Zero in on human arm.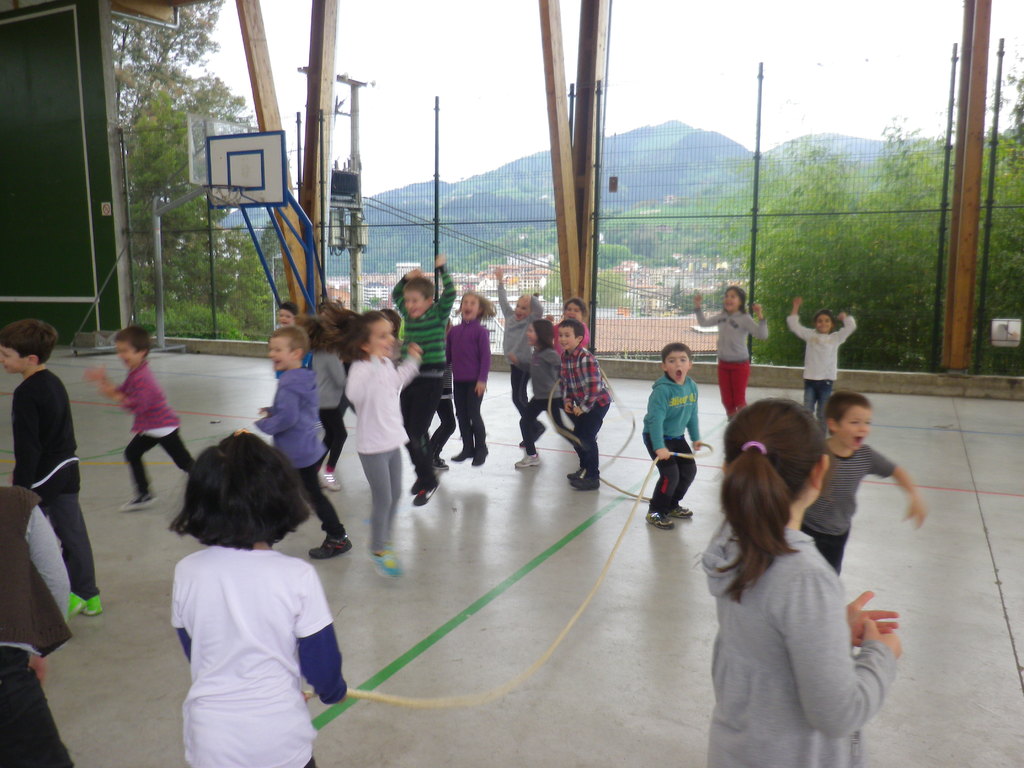
Zeroed in: (left=393, top=269, right=427, bottom=315).
